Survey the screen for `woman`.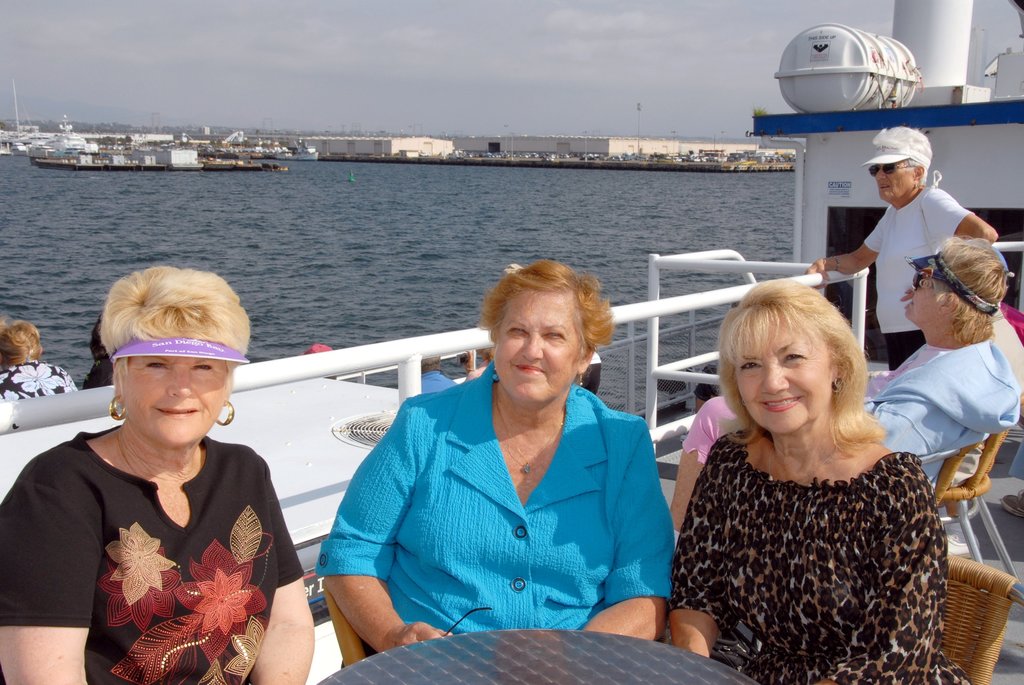
Survey found: (x1=861, y1=235, x2=1021, y2=494).
